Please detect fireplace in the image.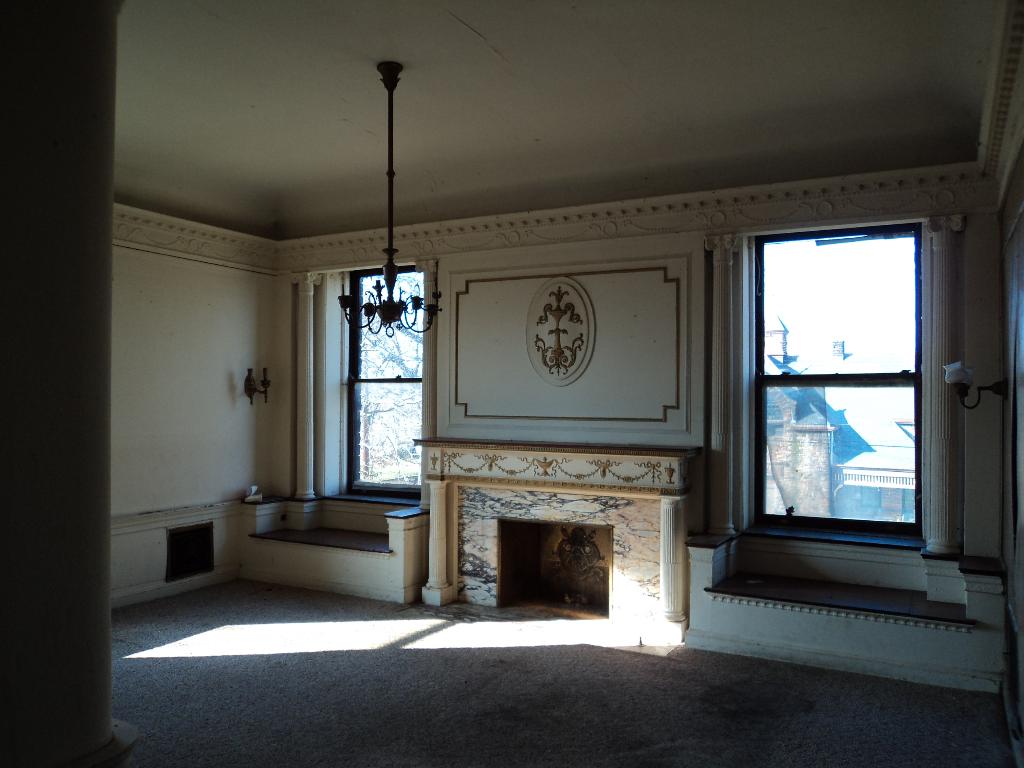
box=[497, 518, 613, 619].
